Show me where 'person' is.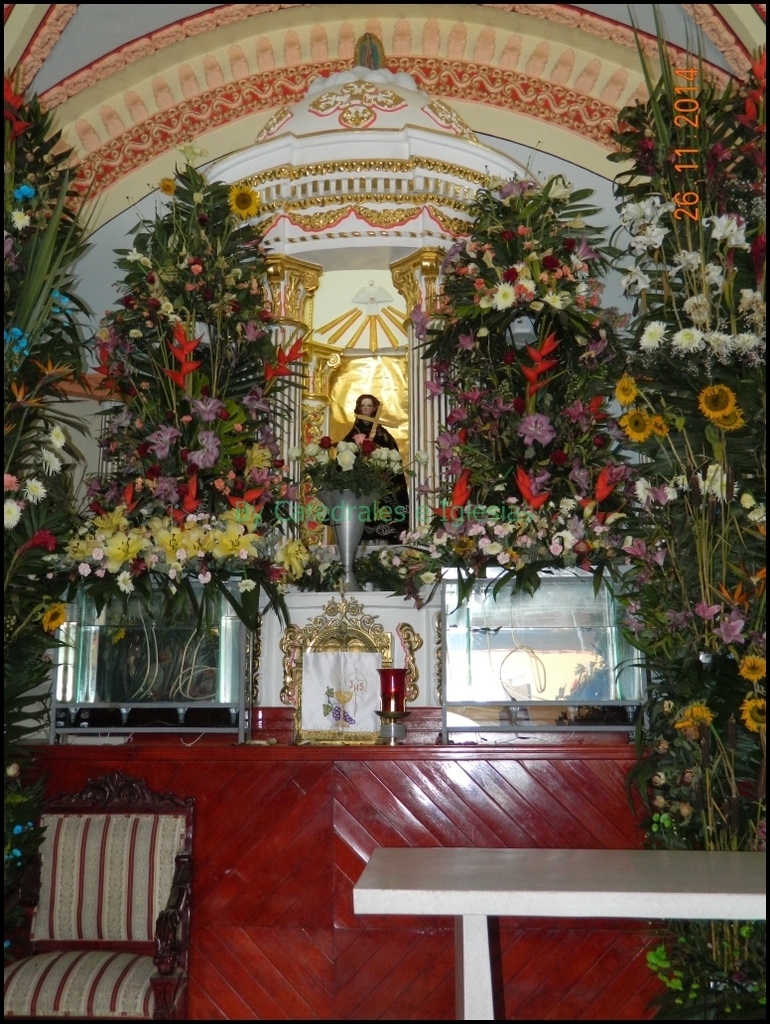
'person' is at [left=321, top=357, right=404, bottom=554].
